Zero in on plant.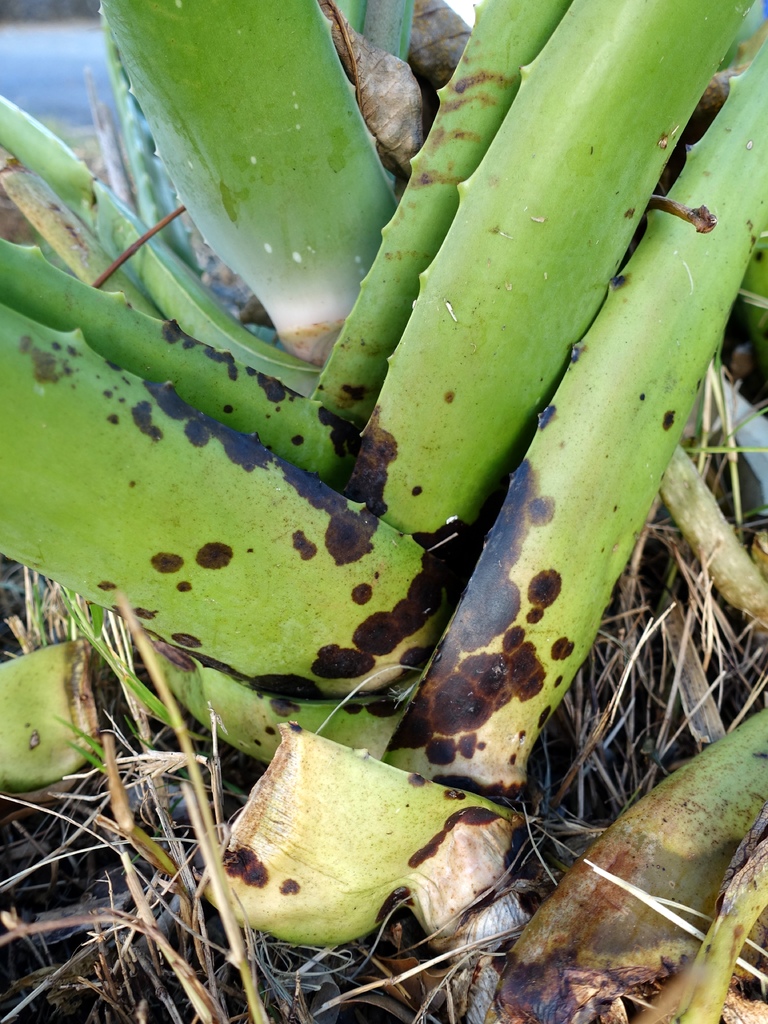
Zeroed in: (0,0,767,1023).
